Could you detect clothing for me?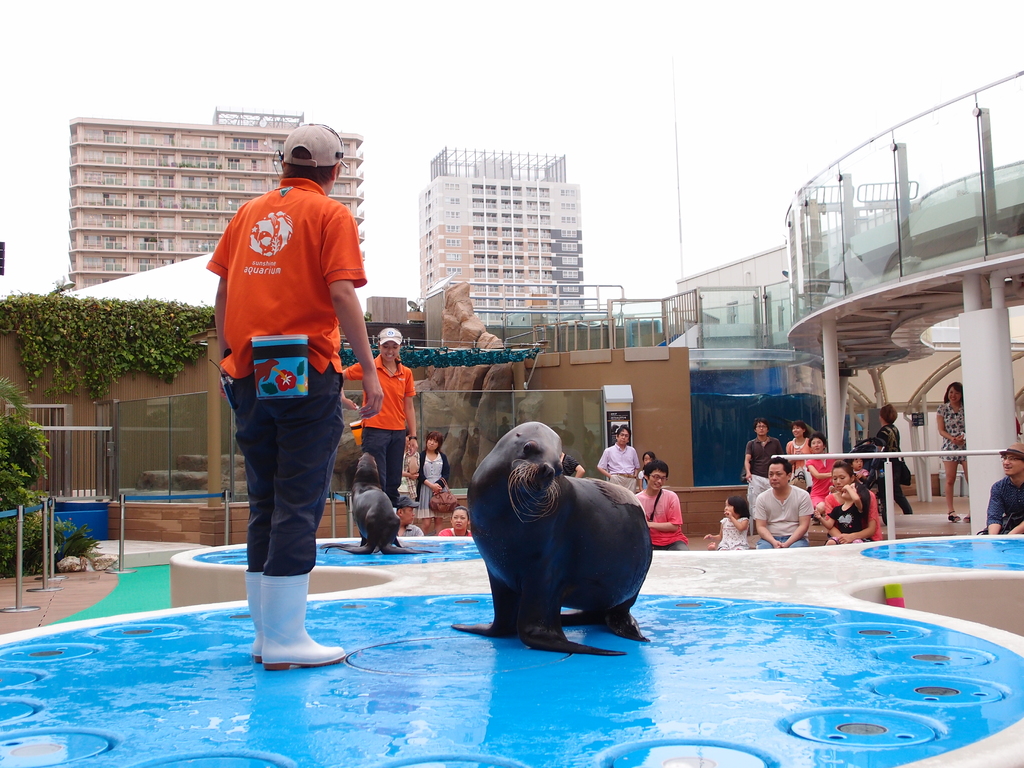
Detection result: 982:468:1023:534.
